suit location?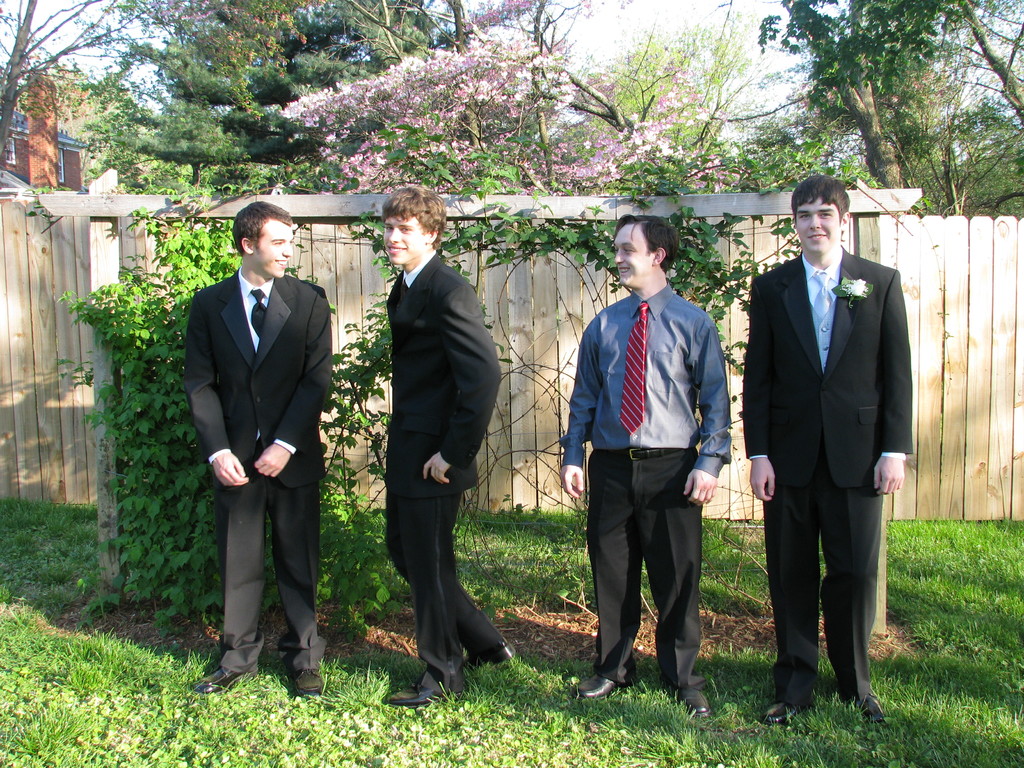
(384,249,502,685)
